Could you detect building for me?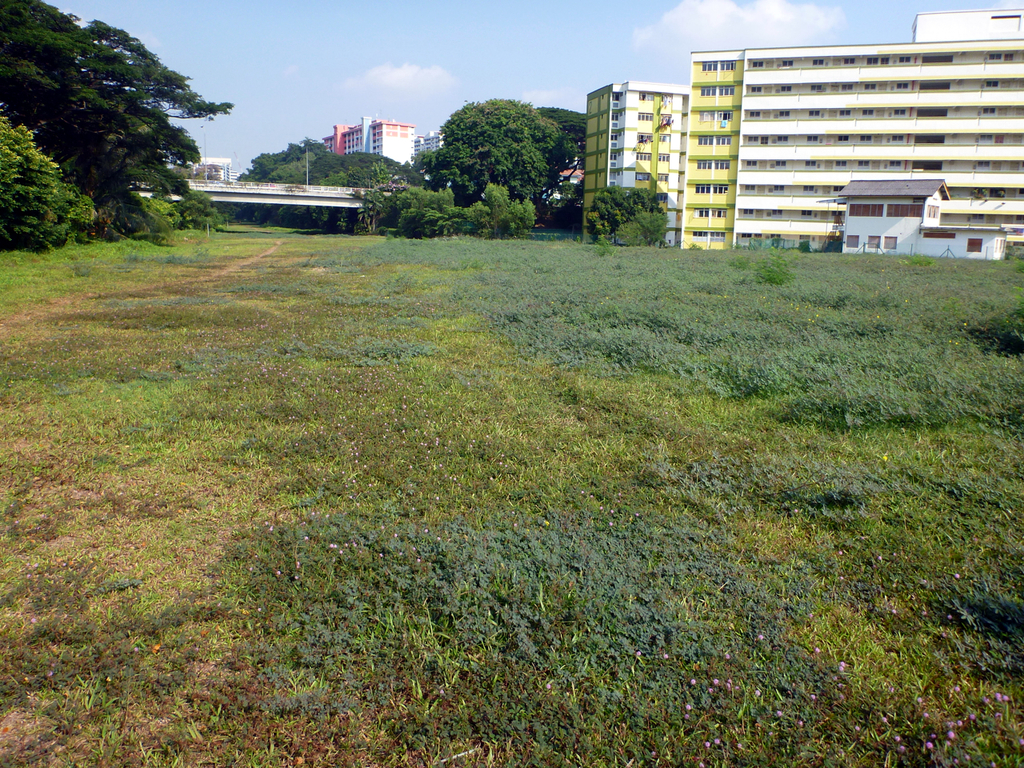
Detection result: bbox(685, 10, 1023, 250).
